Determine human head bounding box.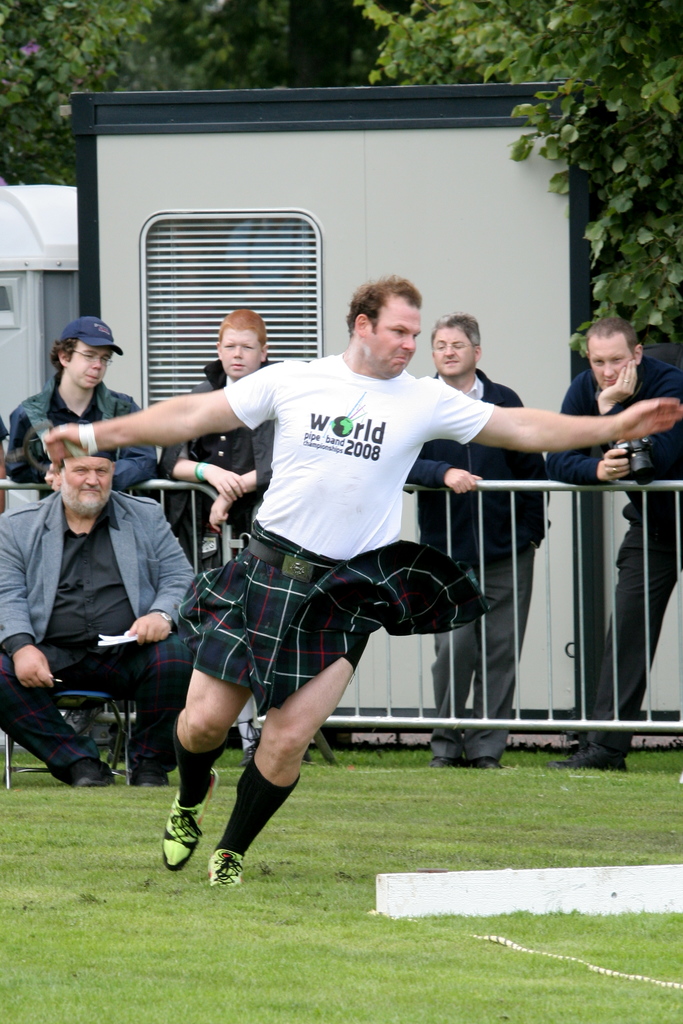
Determined: <bbox>350, 280, 421, 376</bbox>.
